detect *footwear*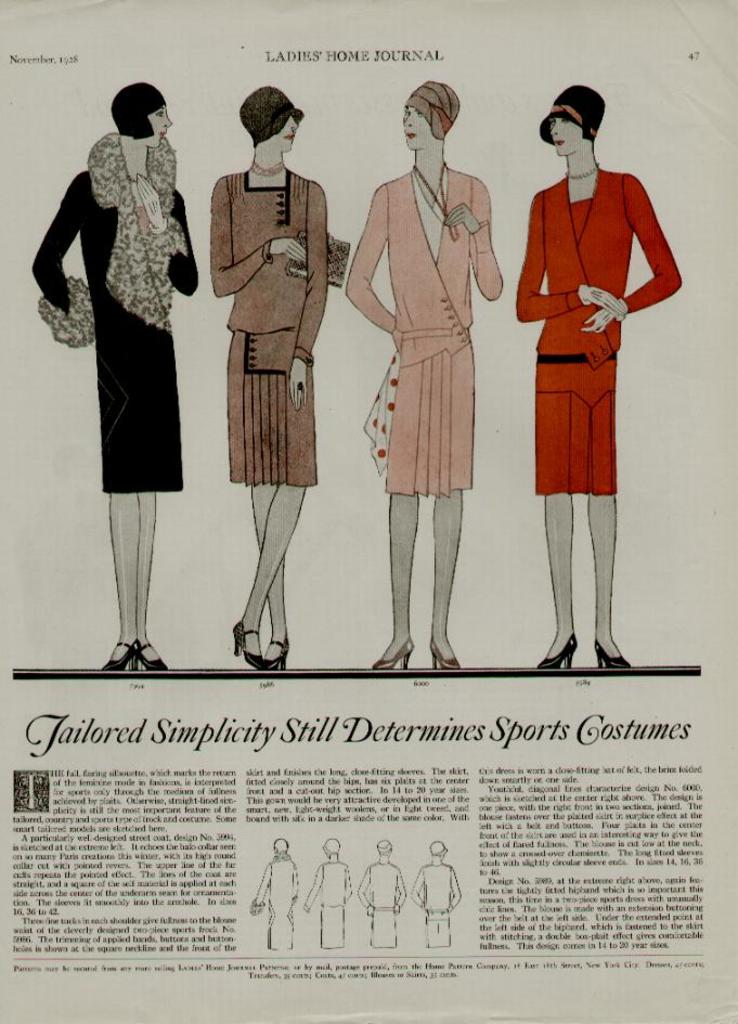
detection(603, 632, 636, 664)
